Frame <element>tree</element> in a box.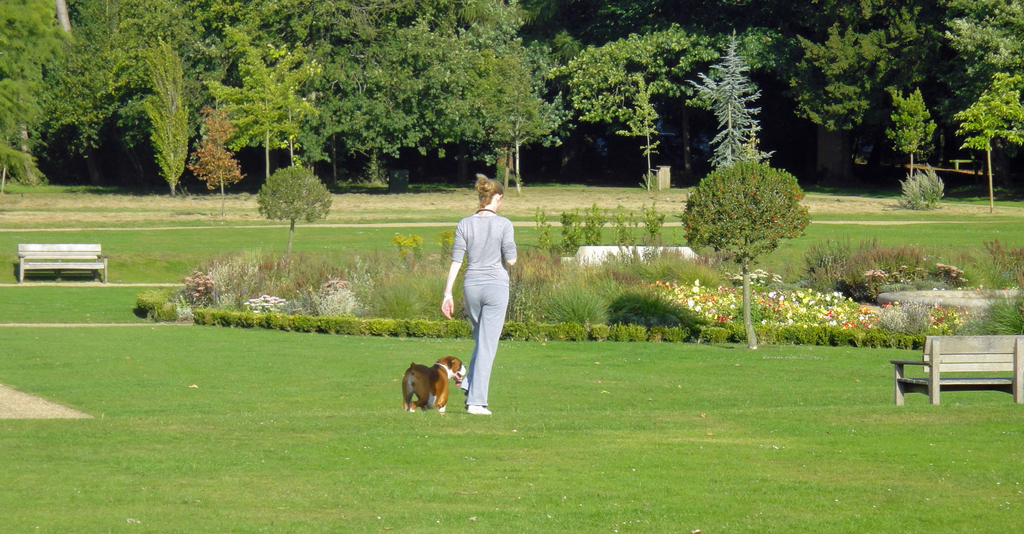
box=[886, 79, 938, 181].
